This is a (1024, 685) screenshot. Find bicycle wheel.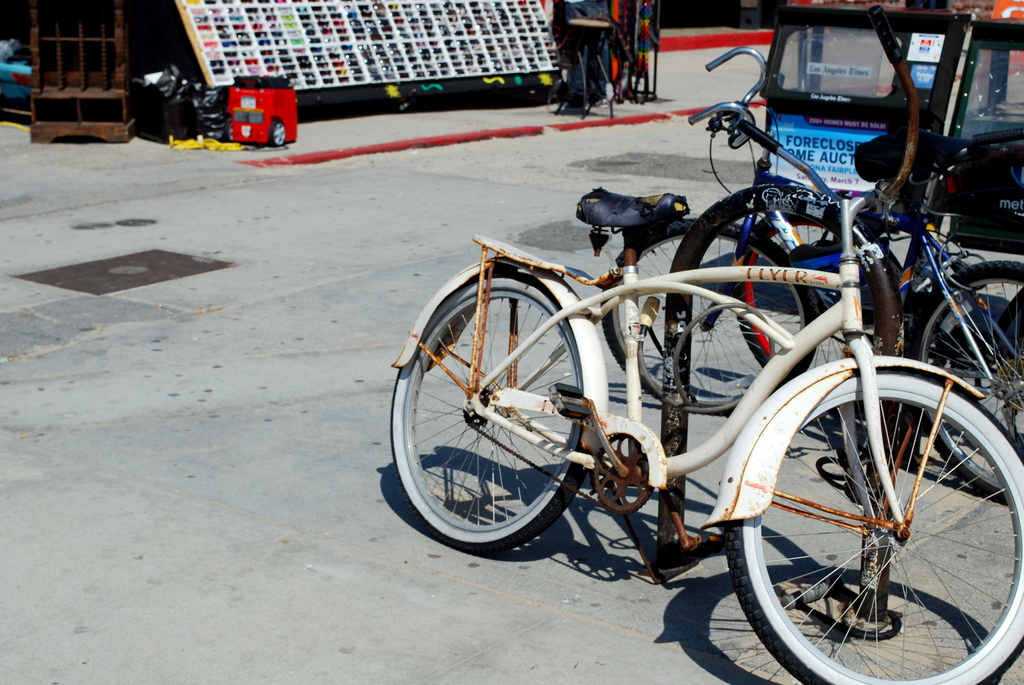
Bounding box: {"x1": 730, "y1": 372, "x2": 1018, "y2": 679}.
